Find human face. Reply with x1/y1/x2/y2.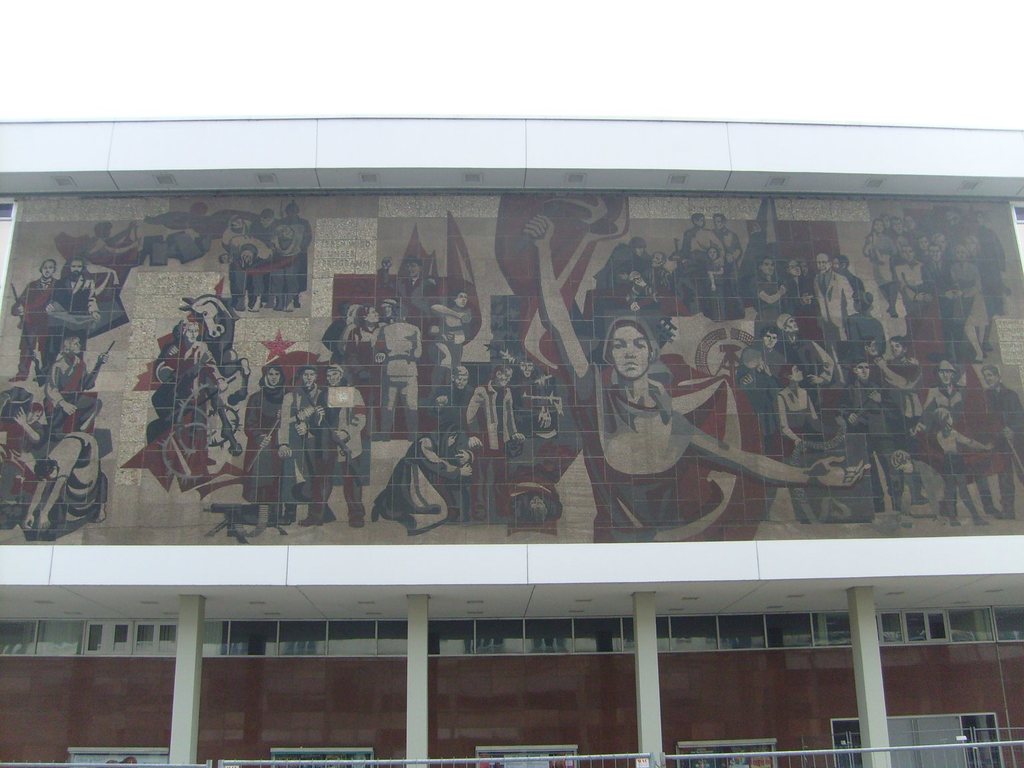
928/247/941/262.
